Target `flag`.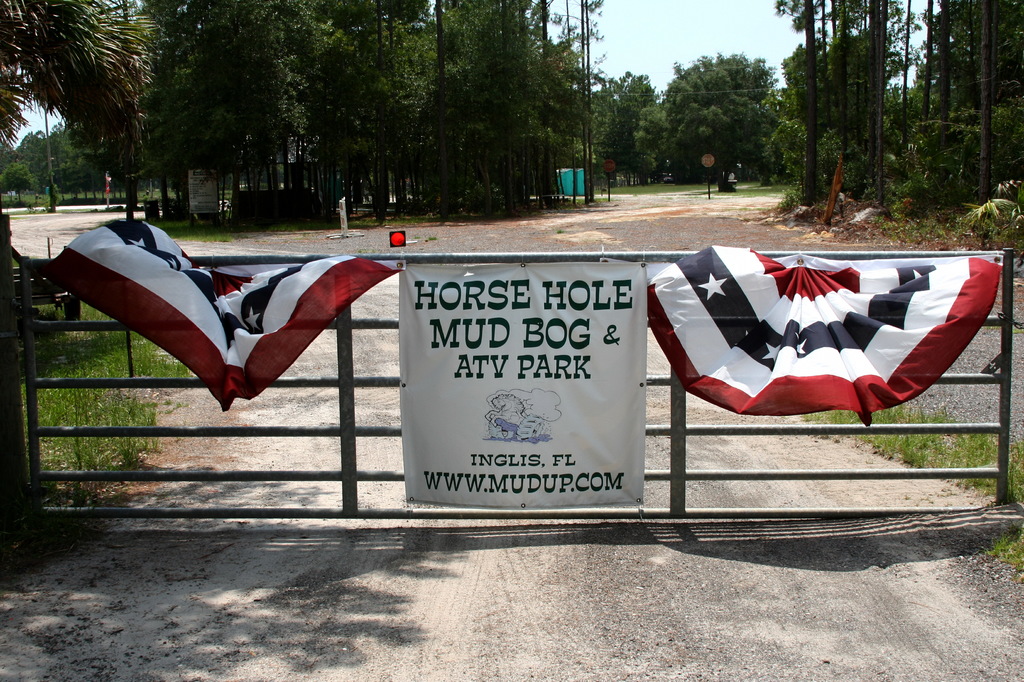
Target region: [641, 228, 992, 433].
